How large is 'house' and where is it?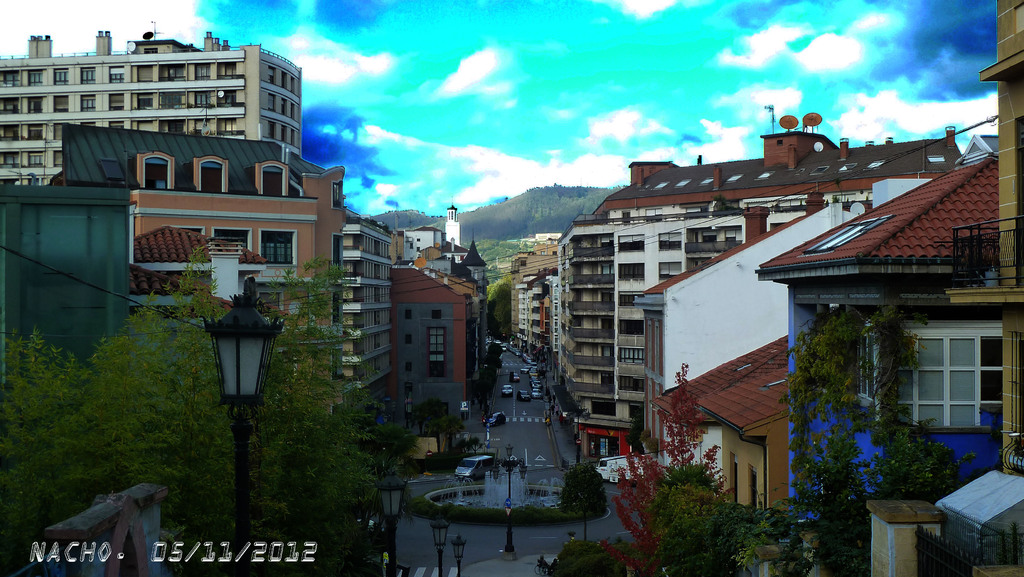
Bounding box: locate(391, 248, 475, 415).
